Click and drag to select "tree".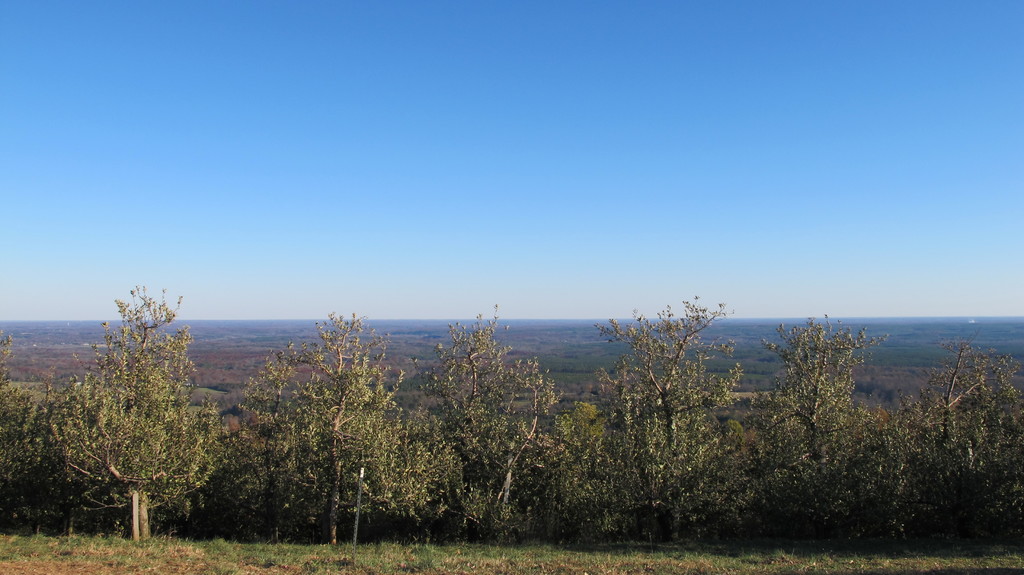
Selection: [275,303,429,547].
